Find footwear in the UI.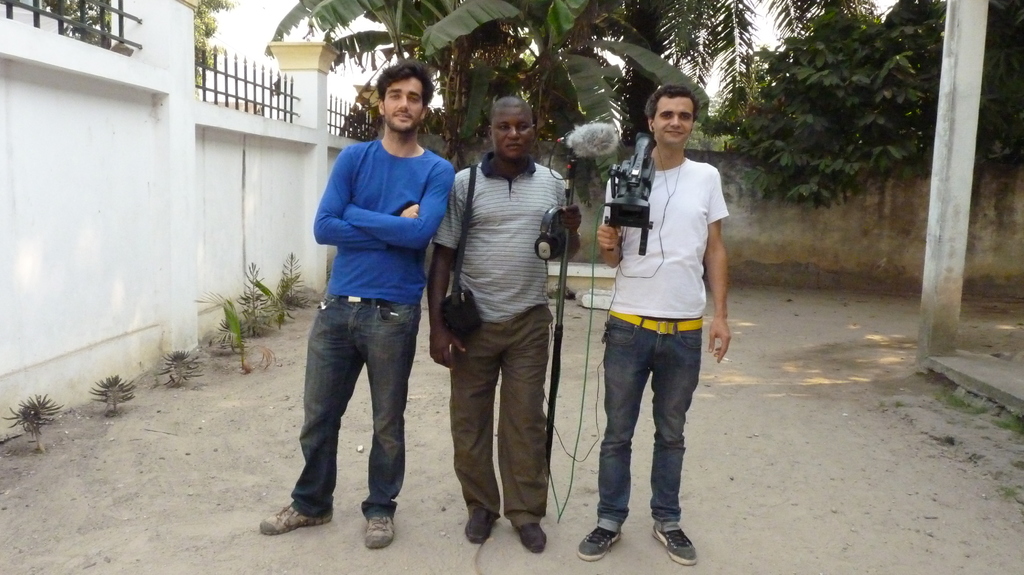
UI element at [x1=467, y1=512, x2=495, y2=544].
